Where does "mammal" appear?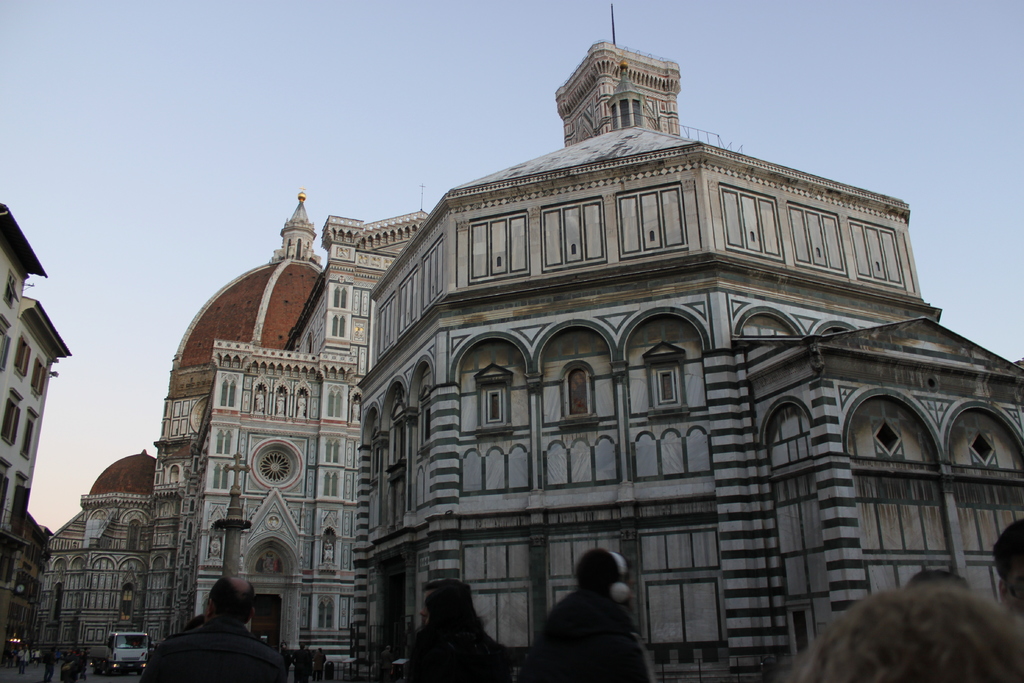
Appears at select_region(141, 570, 289, 682).
